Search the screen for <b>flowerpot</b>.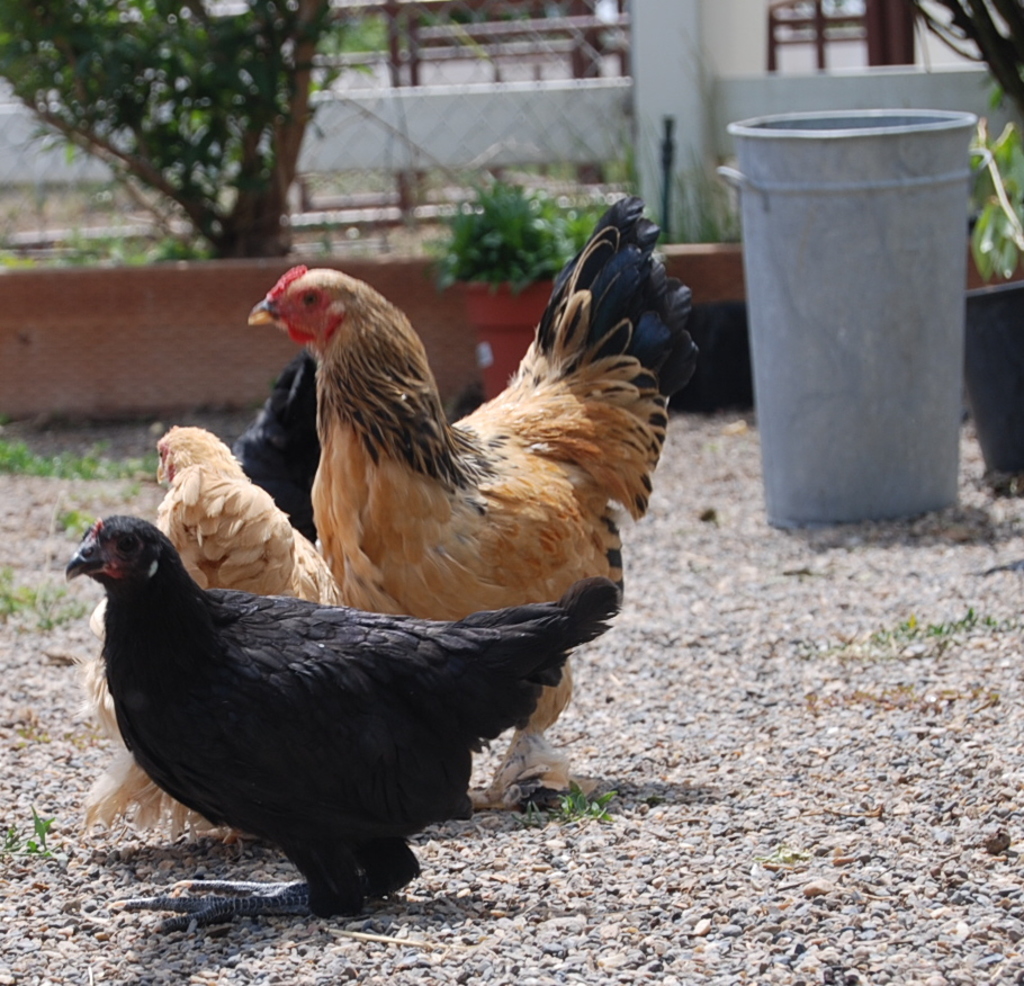
Found at [960, 279, 1023, 477].
